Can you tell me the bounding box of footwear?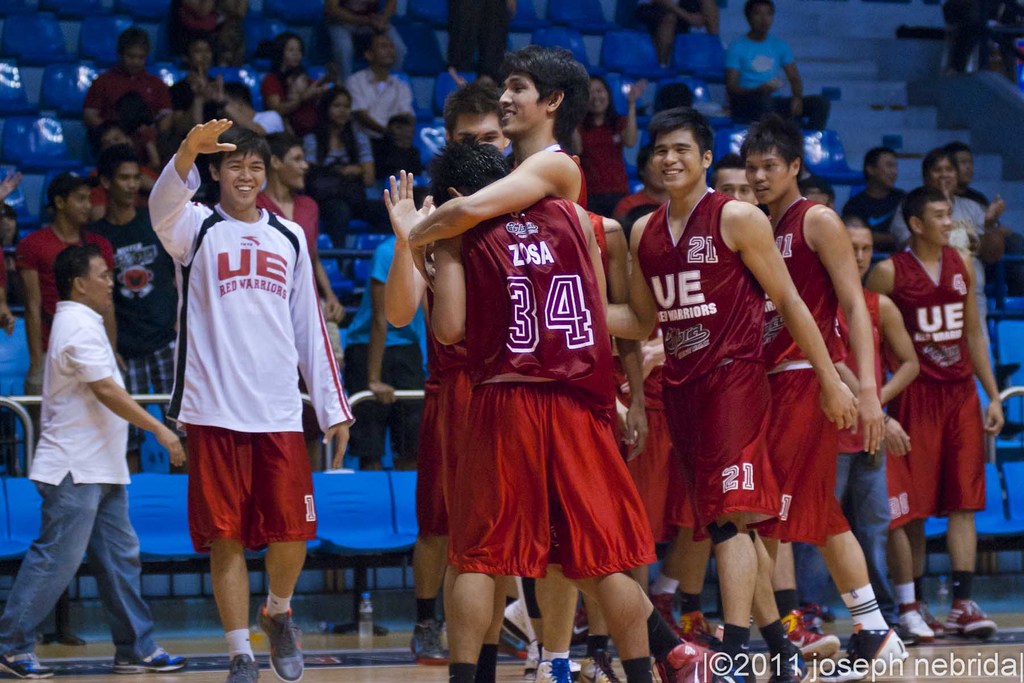
left=255, top=599, right=306, bottom=682.
